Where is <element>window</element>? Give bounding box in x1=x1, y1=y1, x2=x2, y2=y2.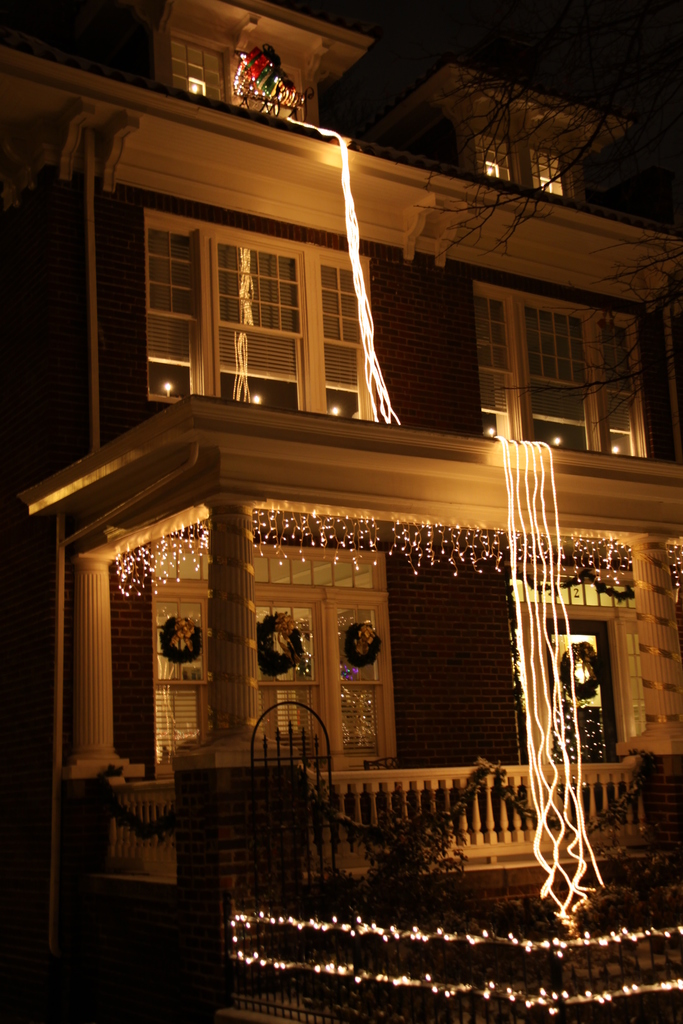
x1=142, y1=205, x2=377, y2=423.
